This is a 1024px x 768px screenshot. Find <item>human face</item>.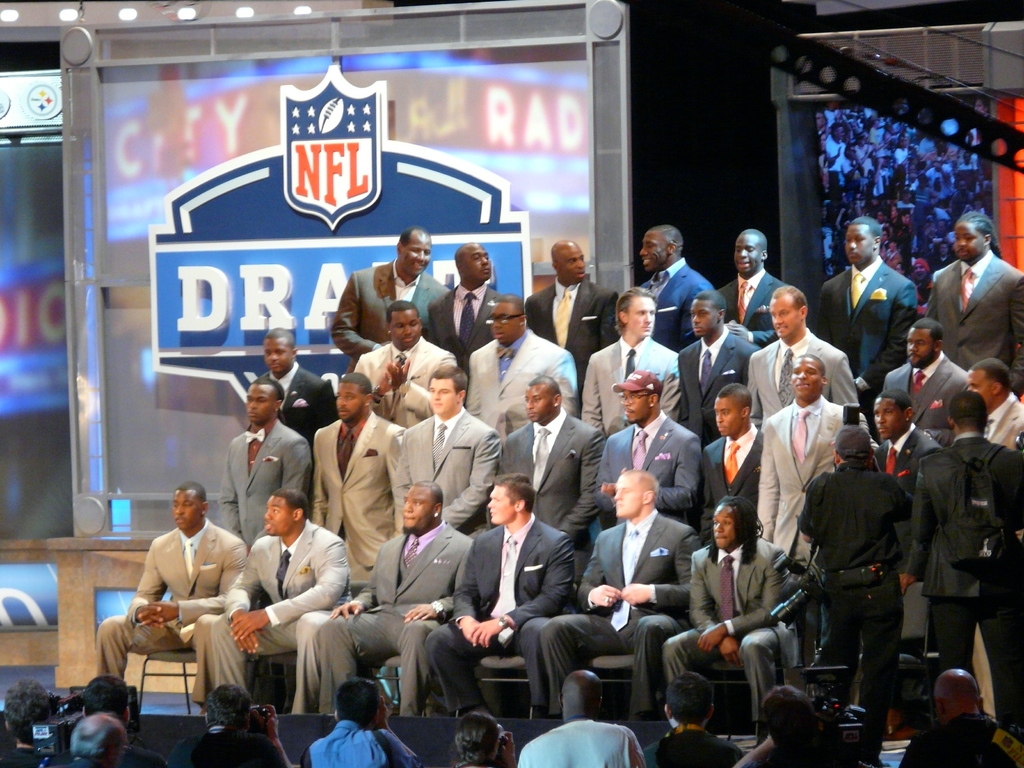
Bounding box: x1=426, y1=383, x2=454, y2=417.
